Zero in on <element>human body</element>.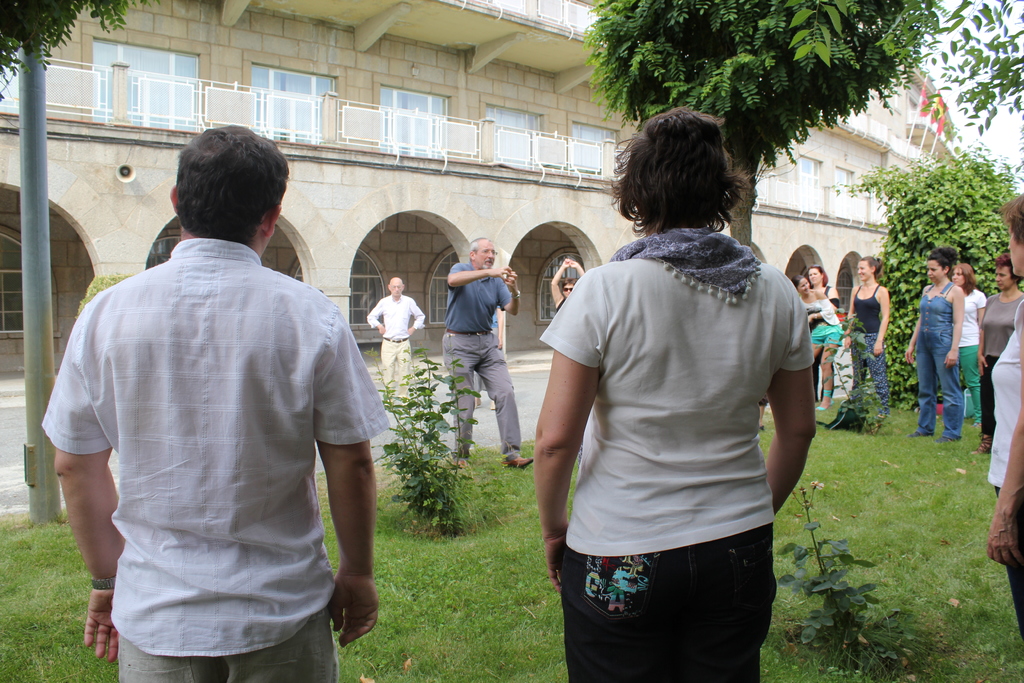
Zeroed in: box=[807, 265, 843, 412].
